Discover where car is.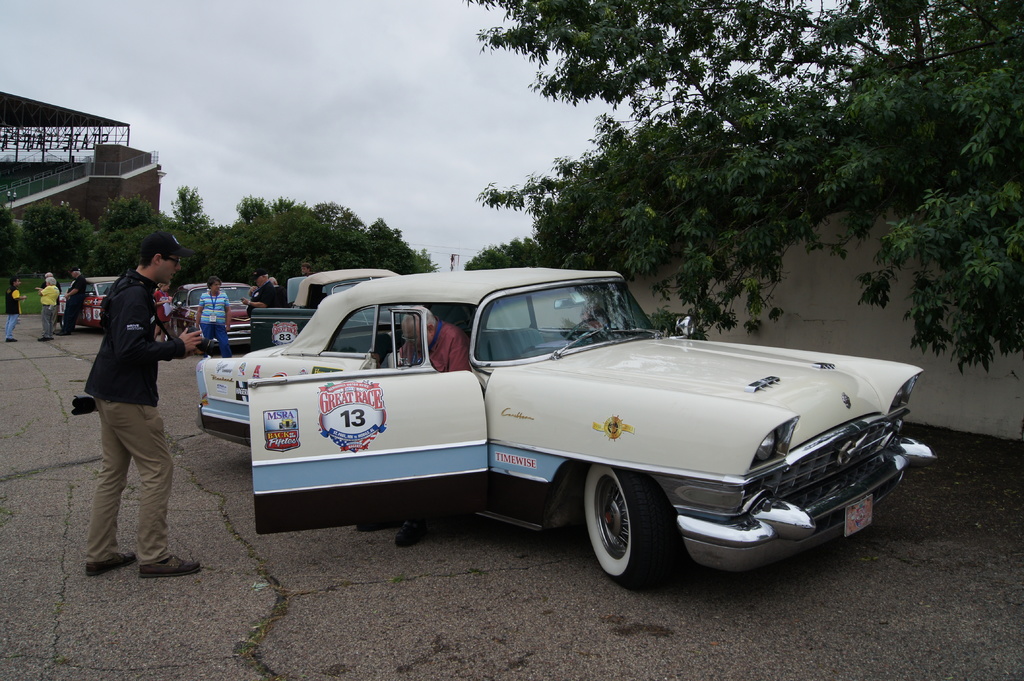
Discovered at locate(250, 256, 411, 365).
